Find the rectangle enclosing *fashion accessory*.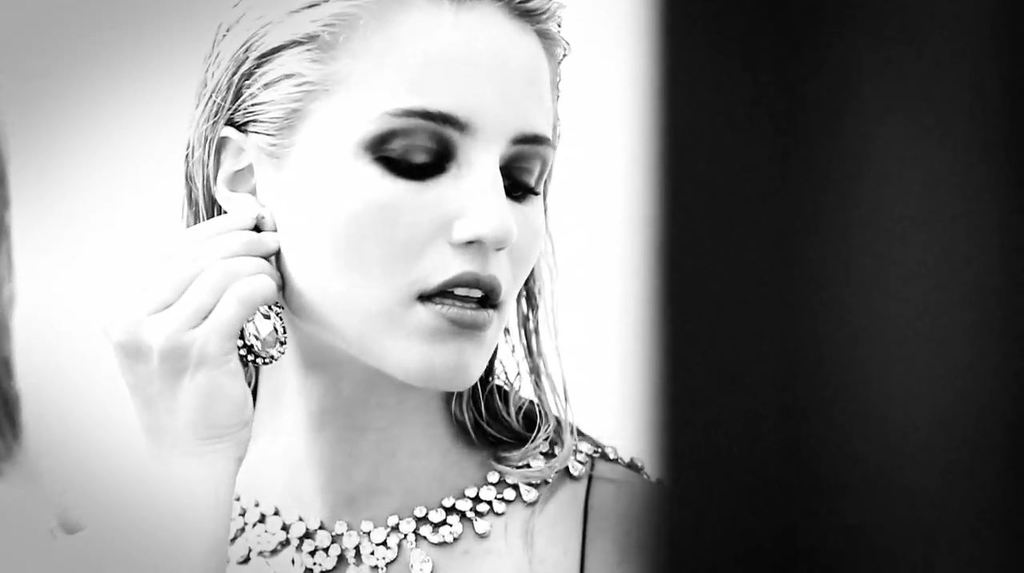
detection(223, 431, 651, 572).
